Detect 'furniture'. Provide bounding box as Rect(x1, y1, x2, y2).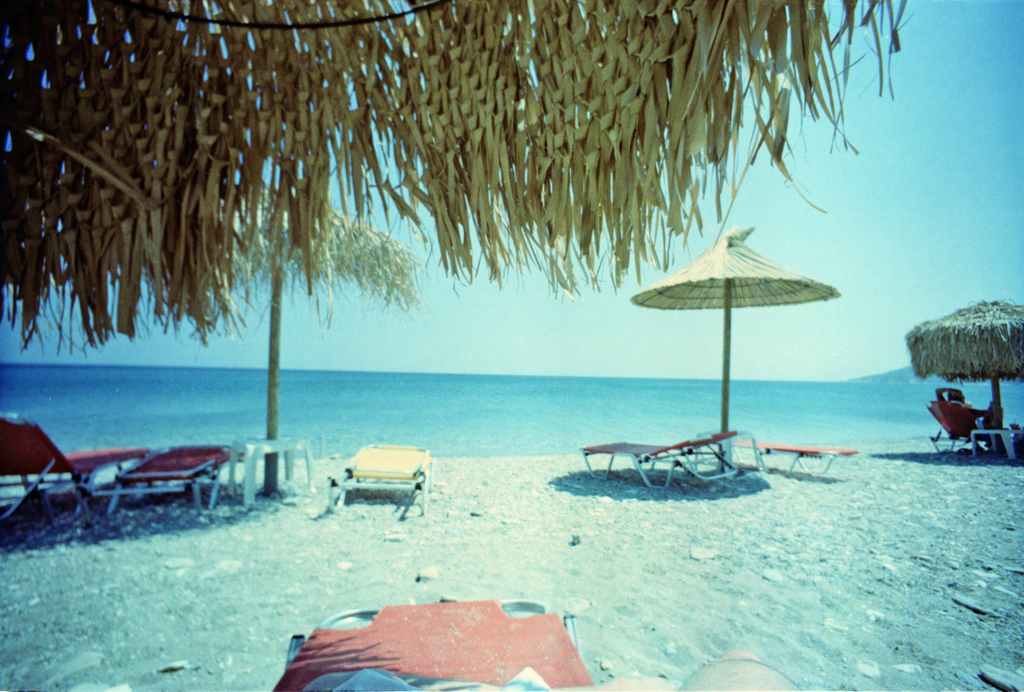
Rect(323, 441, 435, 515).
